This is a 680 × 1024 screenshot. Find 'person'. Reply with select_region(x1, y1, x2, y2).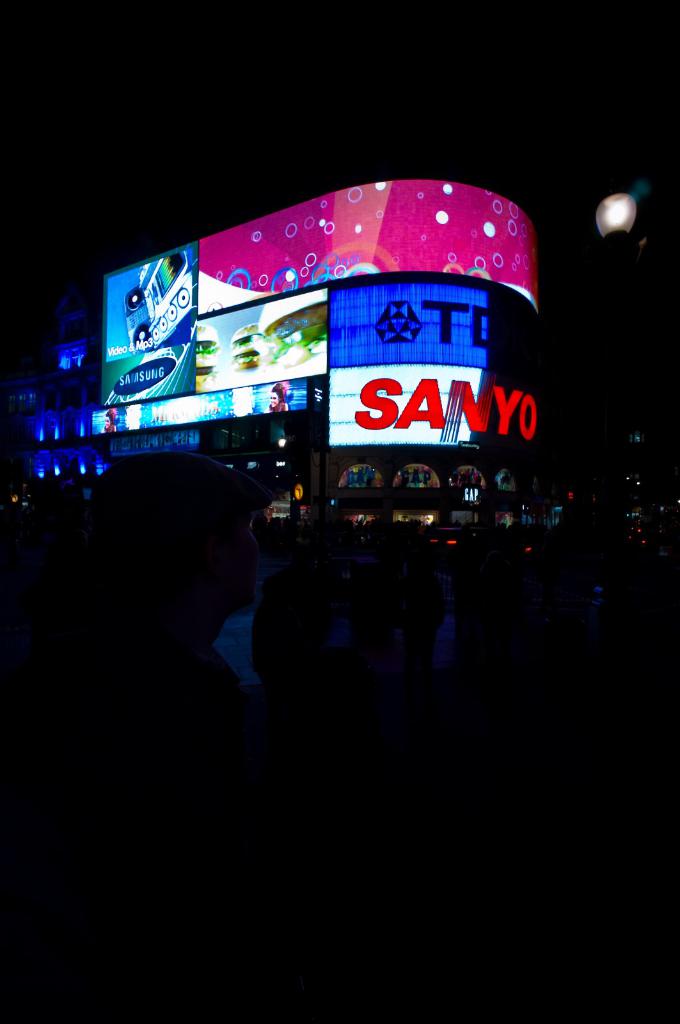
select_region(243, 522, 507, 1023).
